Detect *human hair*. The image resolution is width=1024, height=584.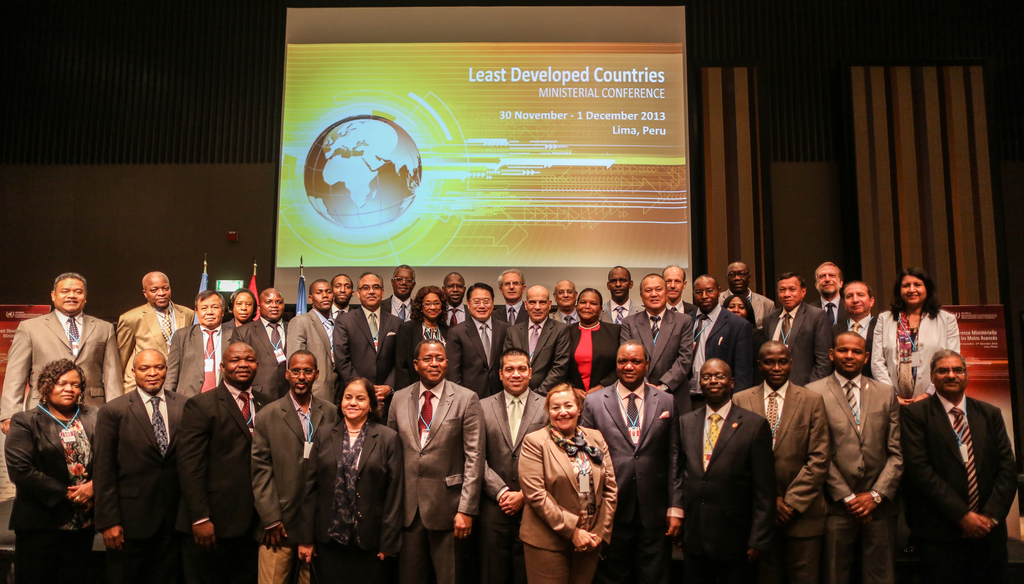
<box>356,271,383,289</box>.
